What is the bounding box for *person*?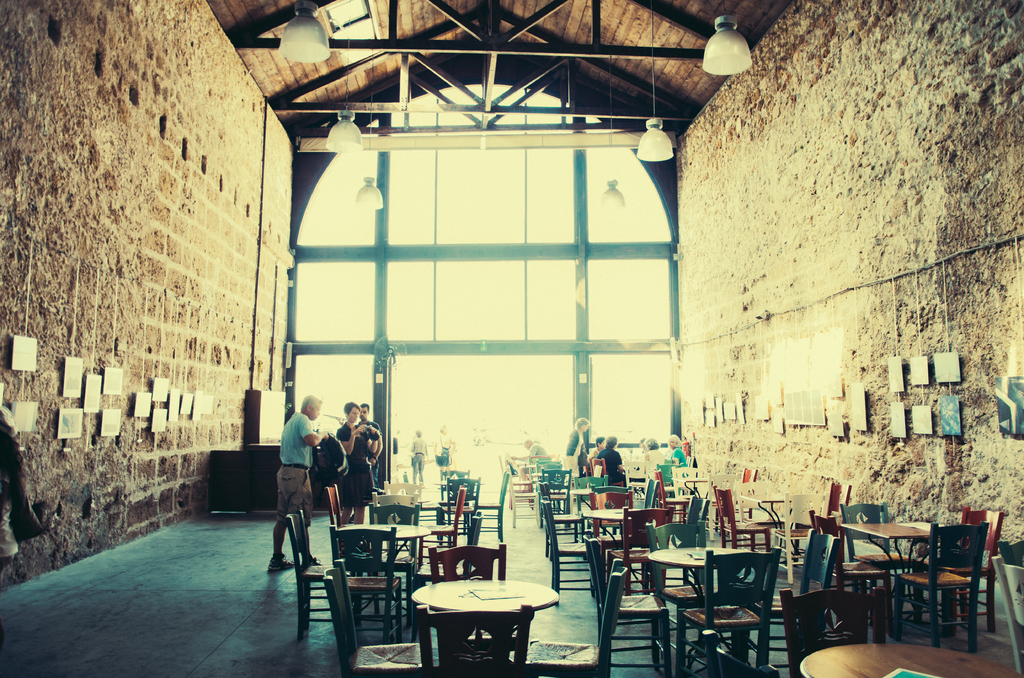
[513,437,550,460].
